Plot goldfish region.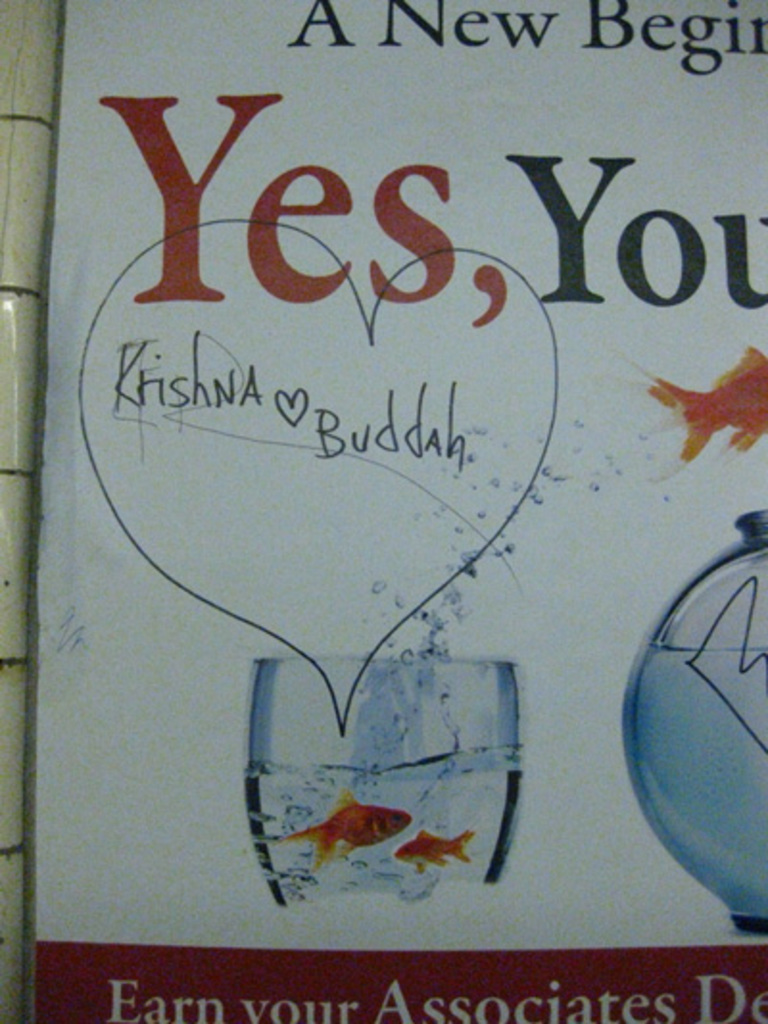
Plotted at <box>626,359,766,488</box>.
